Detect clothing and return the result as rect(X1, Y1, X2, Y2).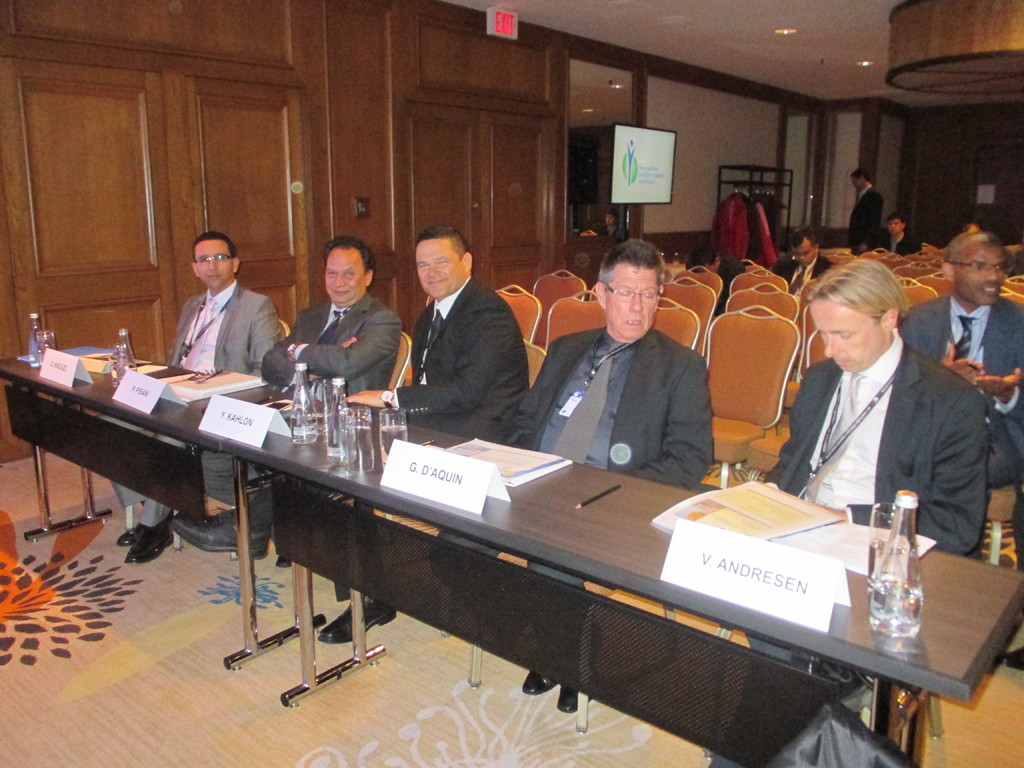
rect(896, 287, 1023, 456).
